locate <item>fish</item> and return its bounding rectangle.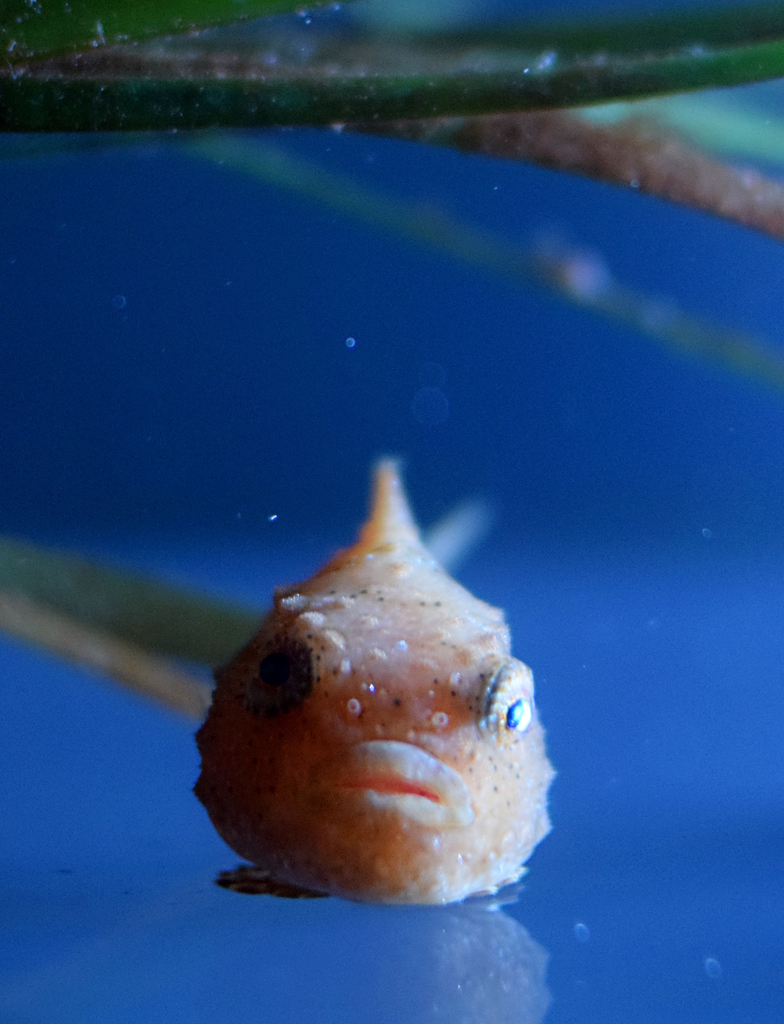
0, 443, 560, 904.
